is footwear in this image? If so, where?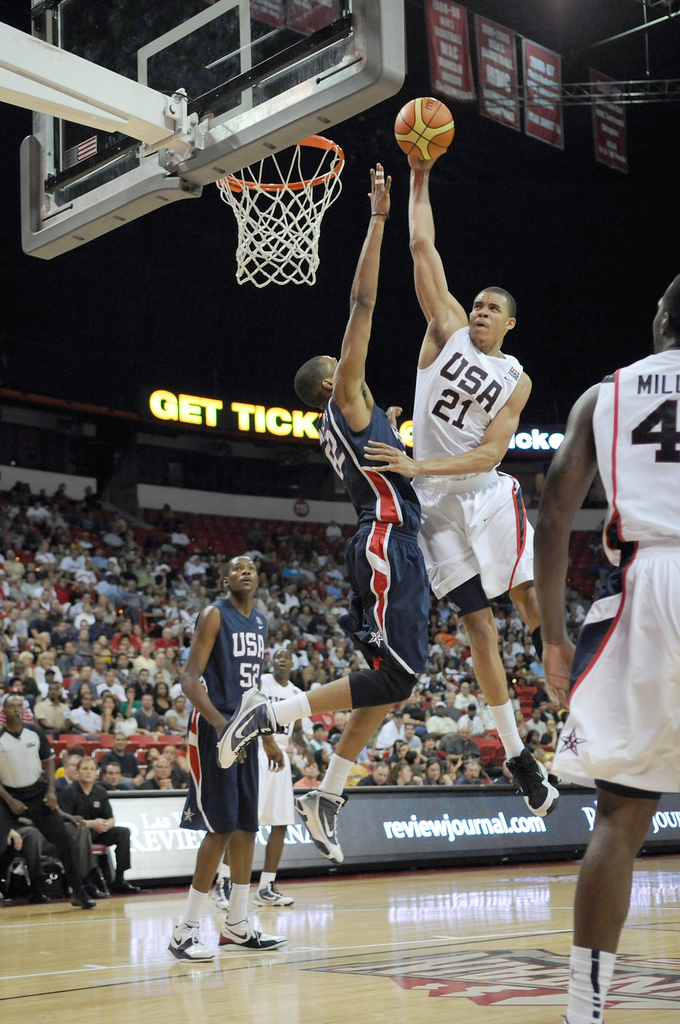
Yes, at {"left": 216, "top": 691, "right": 283, "bottom": 778}.
